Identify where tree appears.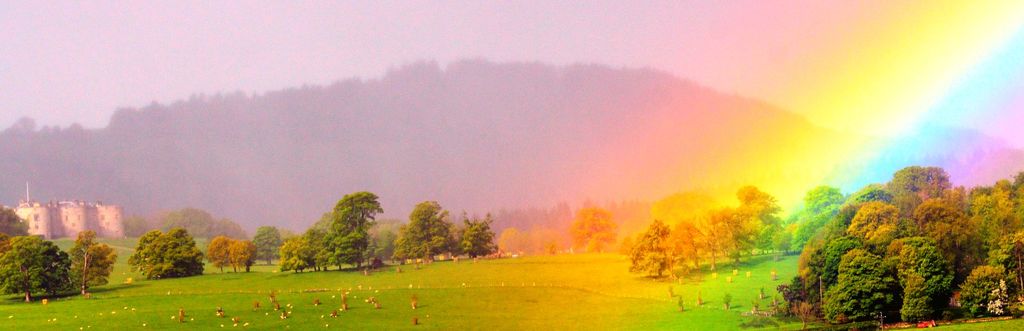
Appears at bbox(204, 237, 252, 279).
